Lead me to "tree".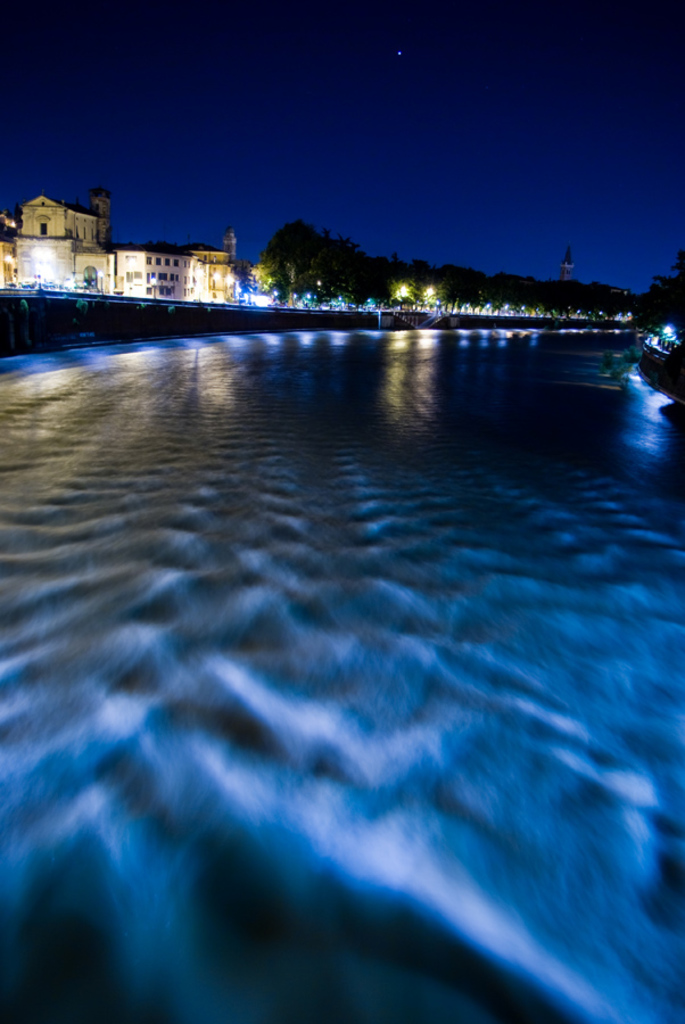
Lead to pyautogui.locateOnScreen(403, 259, 422, 309).
